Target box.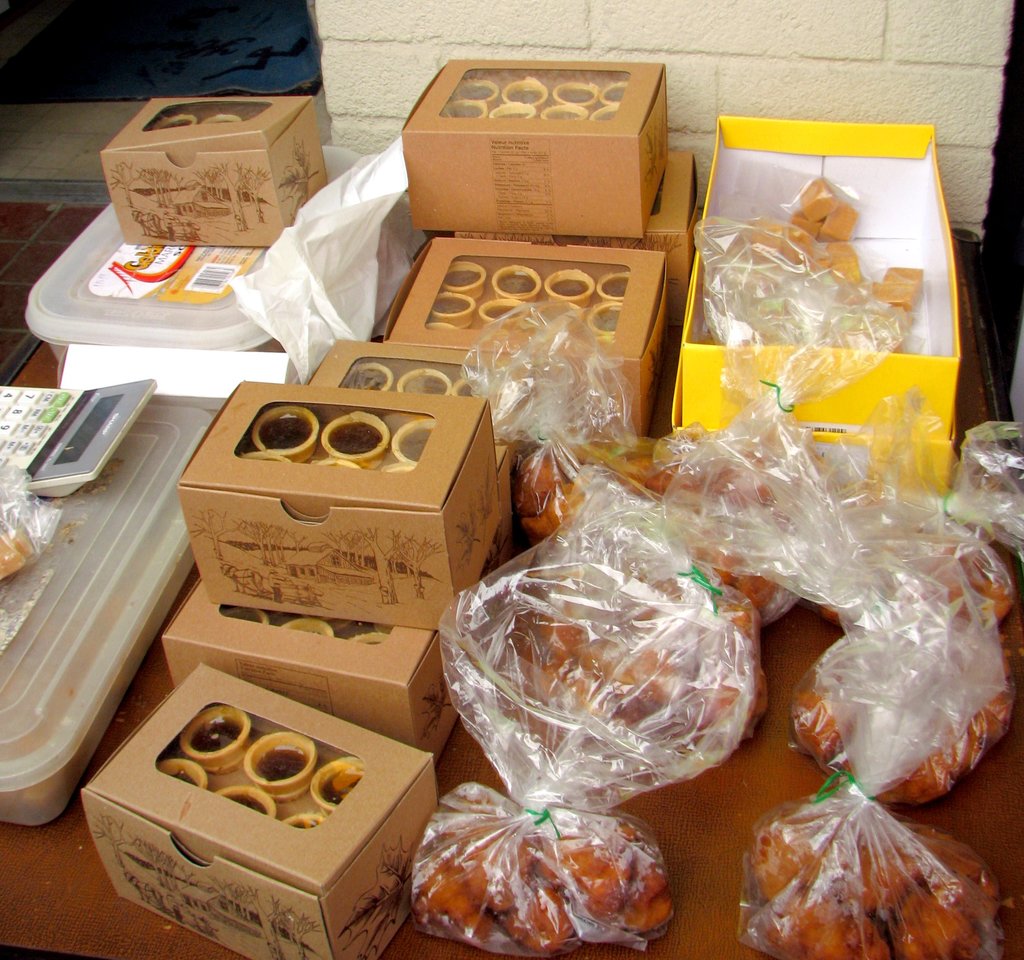
Target region: BBox(81, 666, 442, 959).
